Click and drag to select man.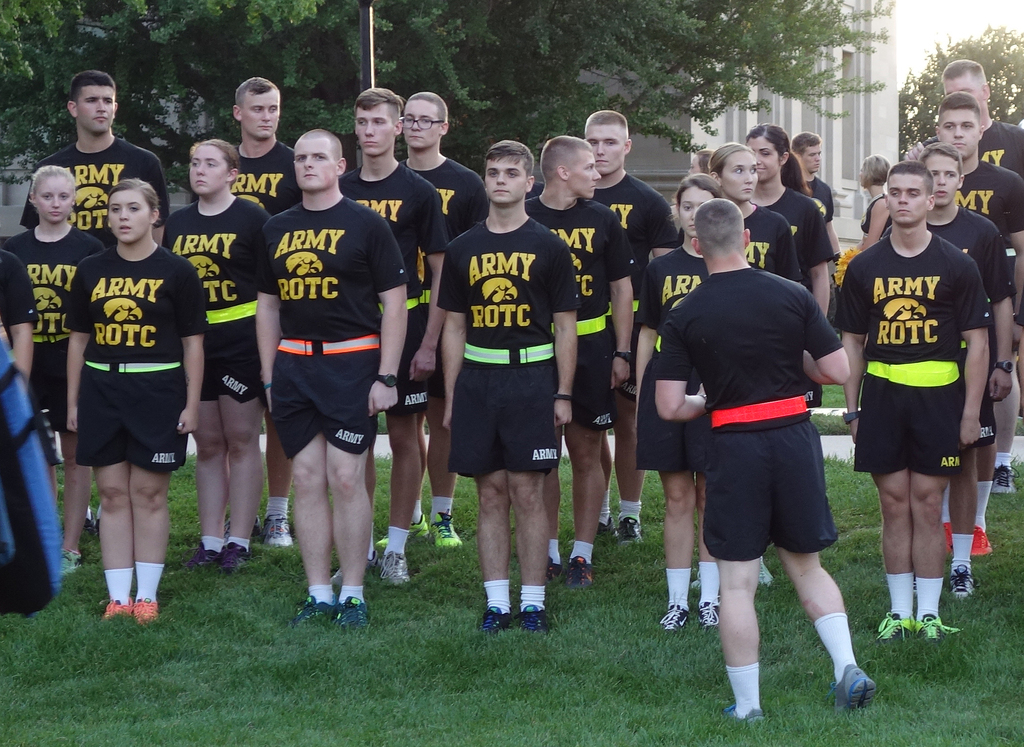
Selection: bbox(58, 176, 225, 636).
